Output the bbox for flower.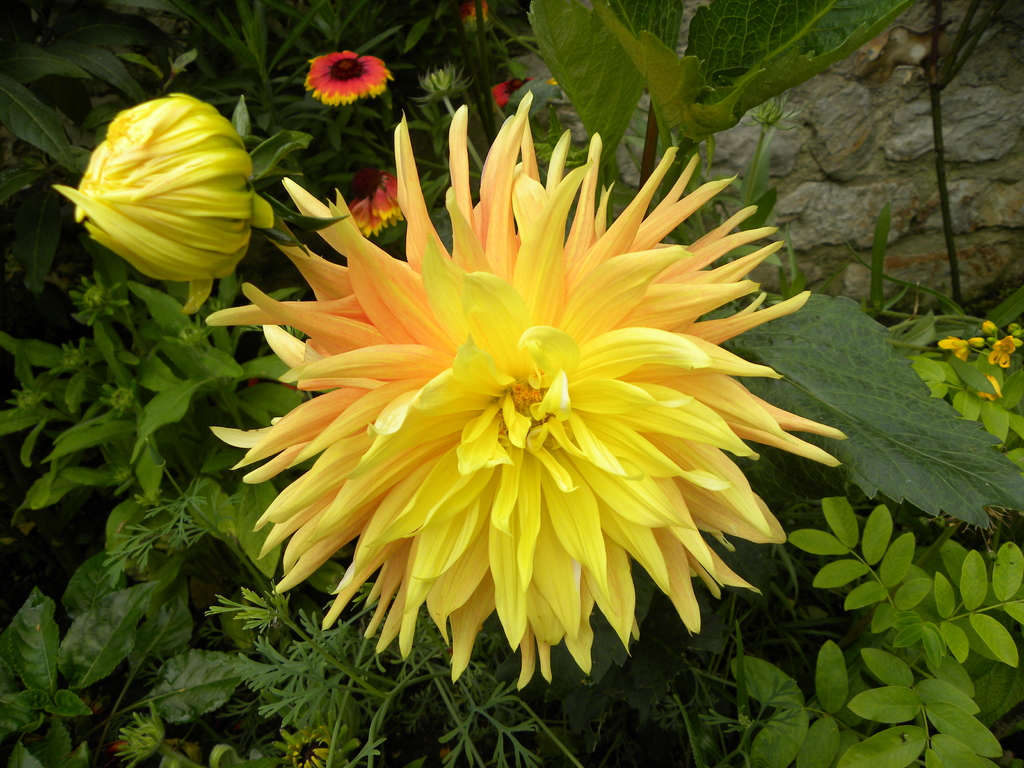
<box>989,332,1017,369</box>.
